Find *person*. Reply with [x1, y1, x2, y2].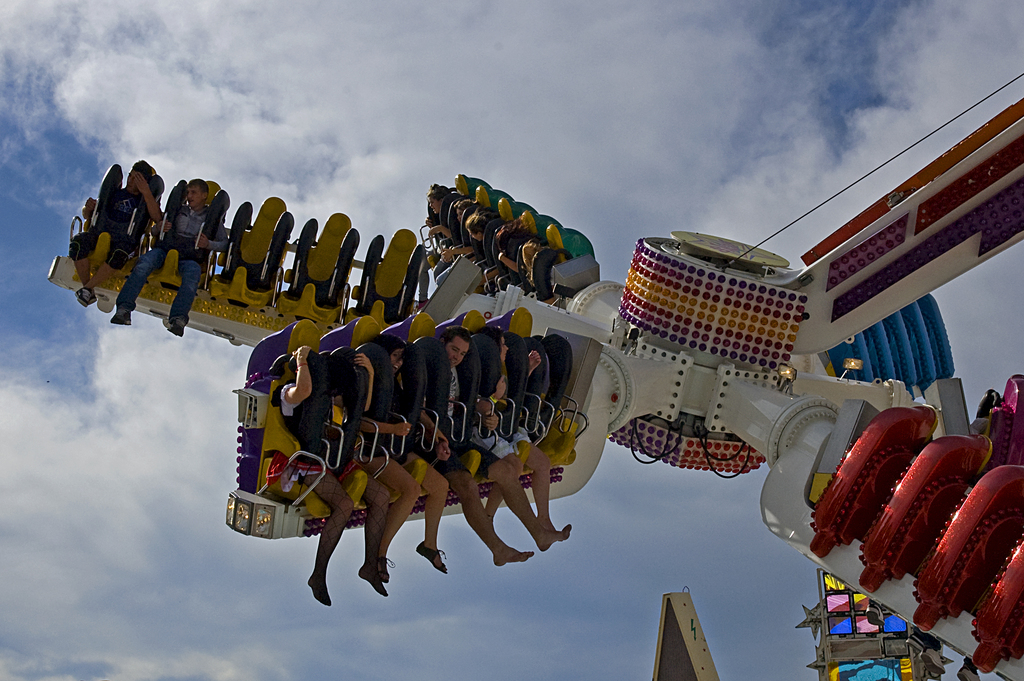
[266, 340, 396, 609].
